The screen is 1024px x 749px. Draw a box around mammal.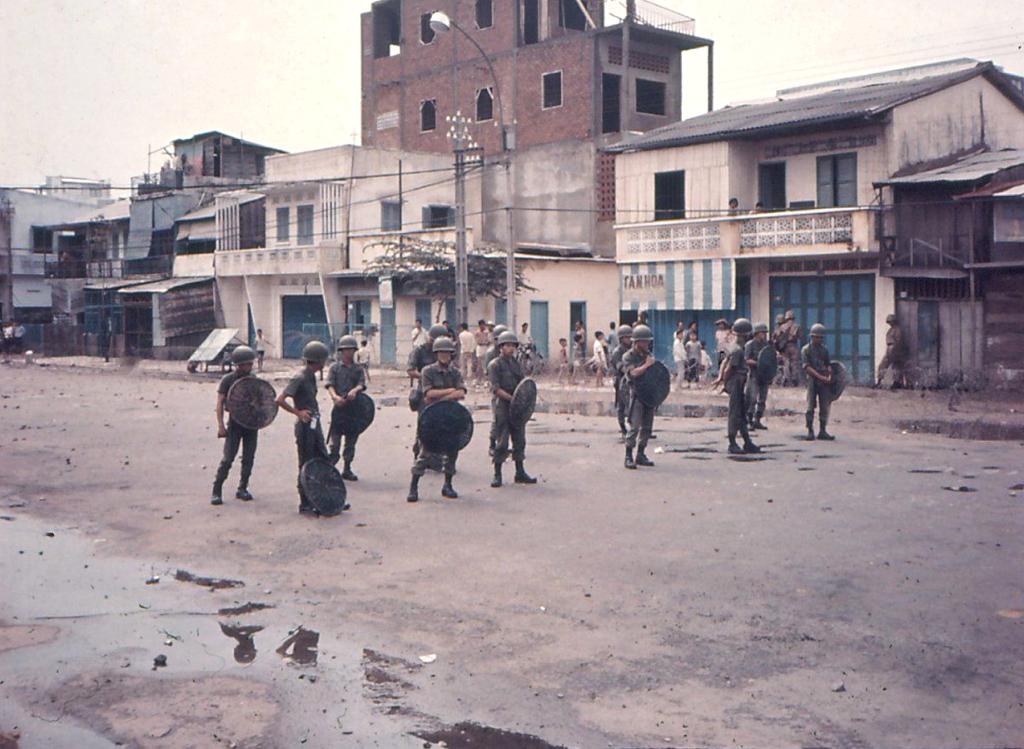
detection(872, 308, 910, 385).
